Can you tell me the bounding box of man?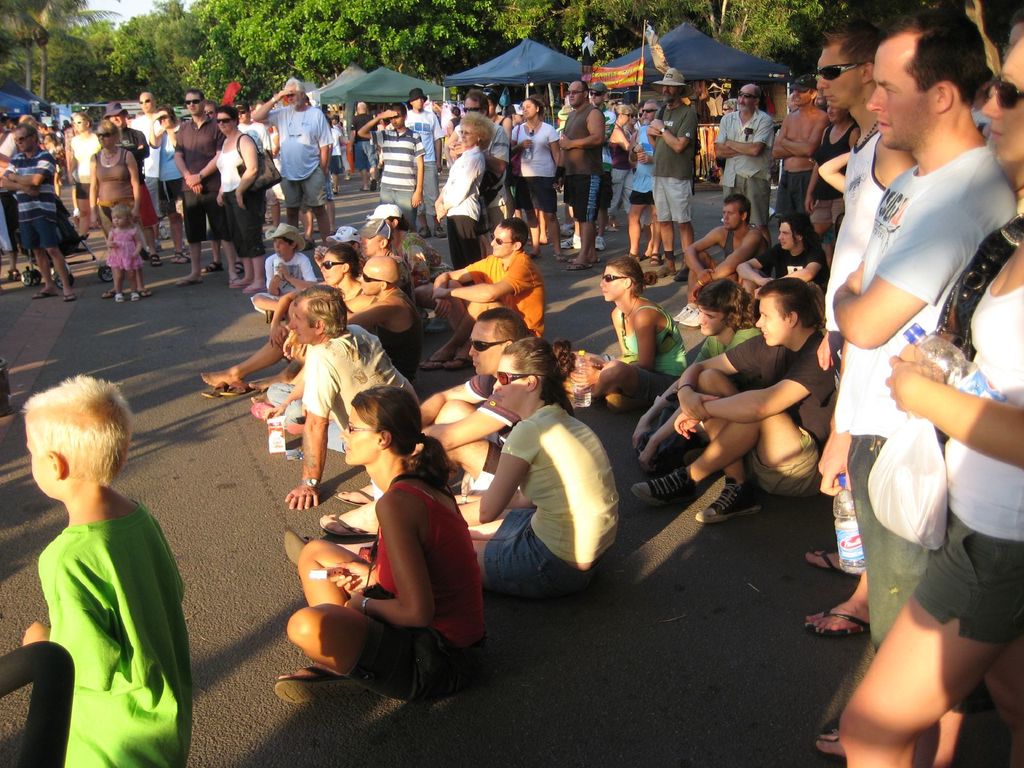
BBox(556, 81, 619, 253).
